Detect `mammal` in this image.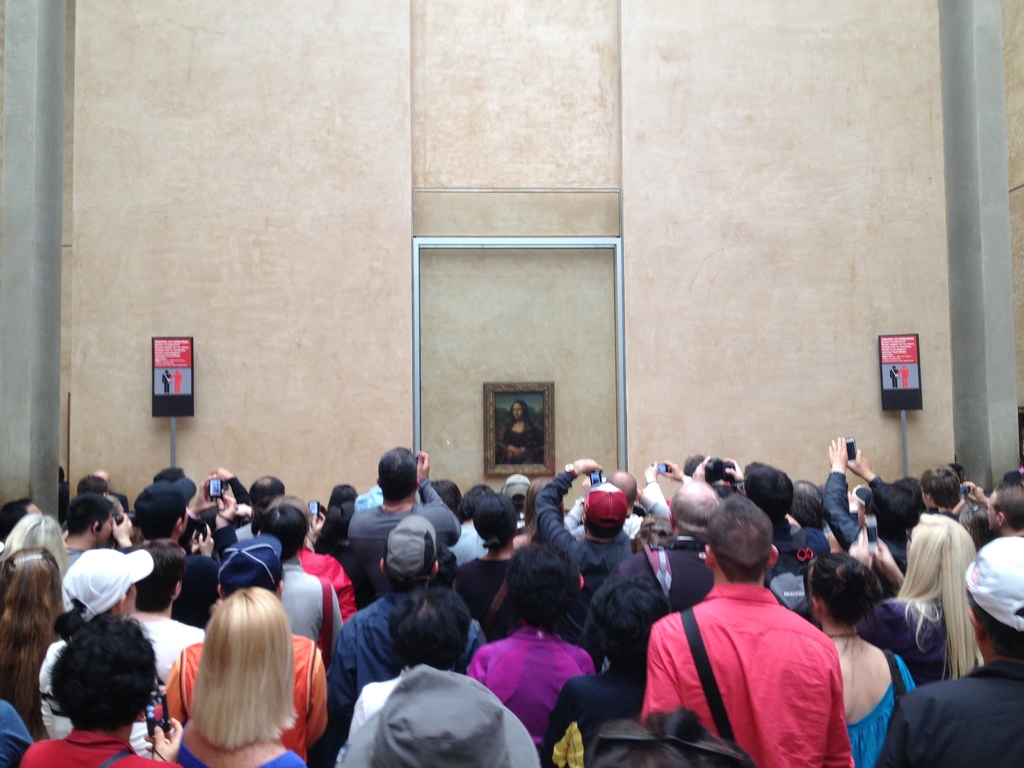
Detection: Rect(170, 371, 181, 393).
